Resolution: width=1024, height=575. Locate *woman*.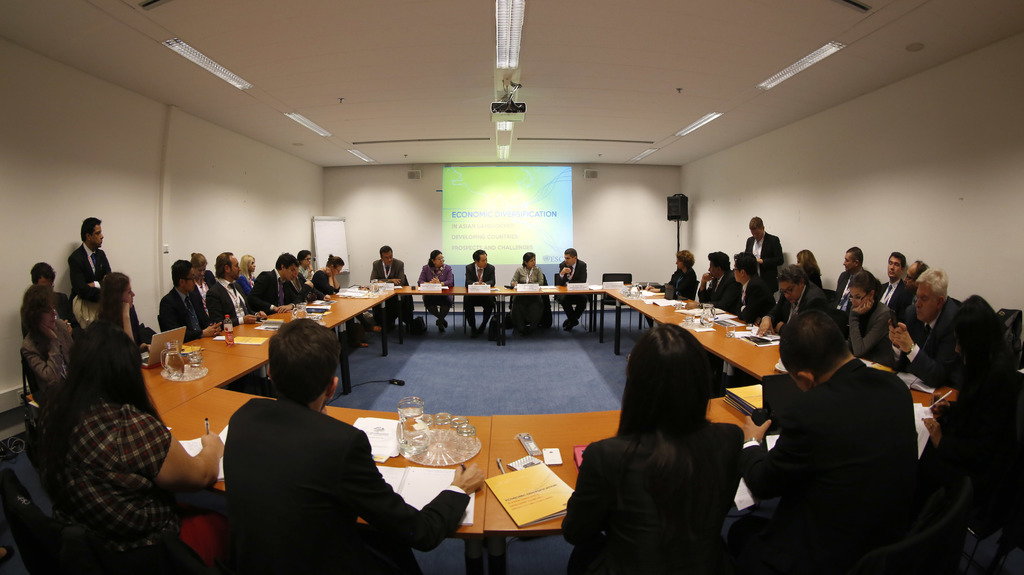
select_region(796, 248, 822, 290).
